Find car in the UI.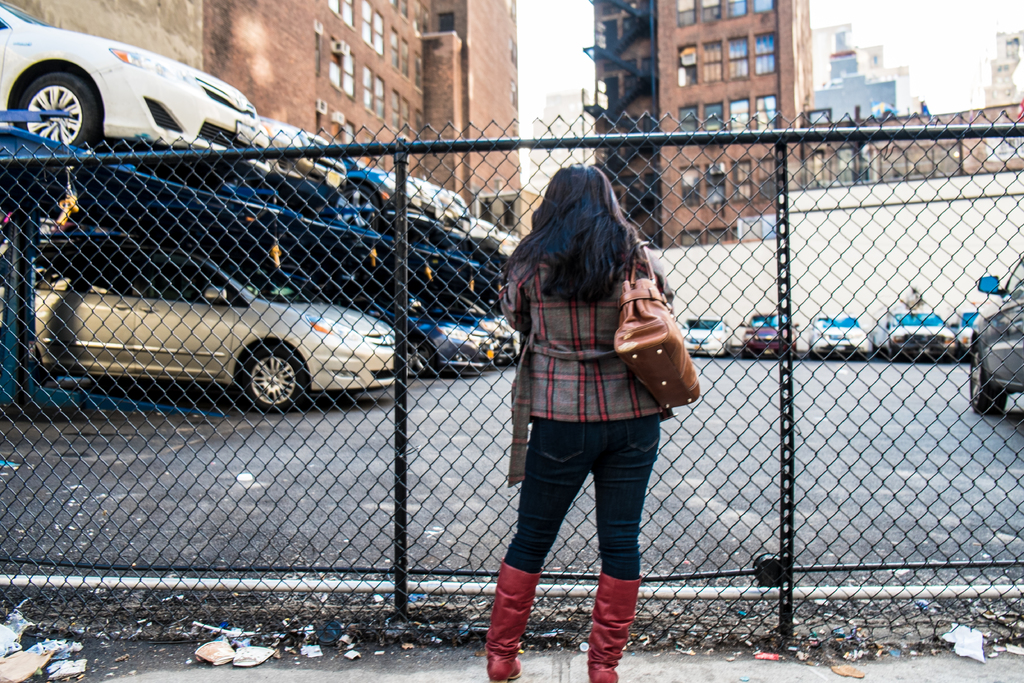
UI element at region(806, 314, 870, 360).
